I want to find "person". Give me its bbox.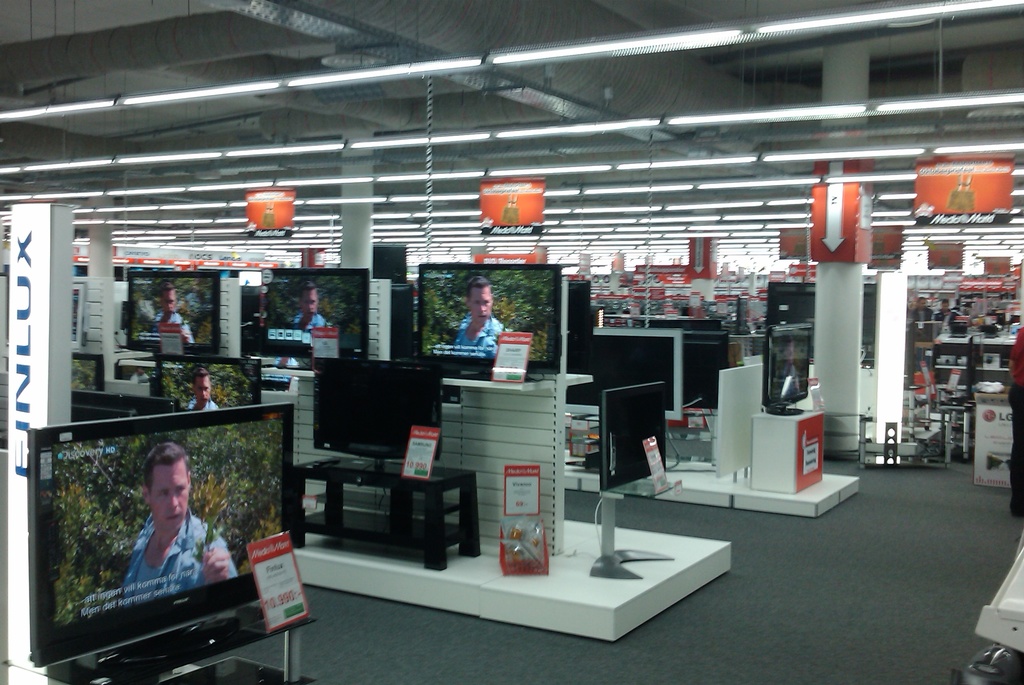
x1=289 y1=282 x2=326 y2=335.
